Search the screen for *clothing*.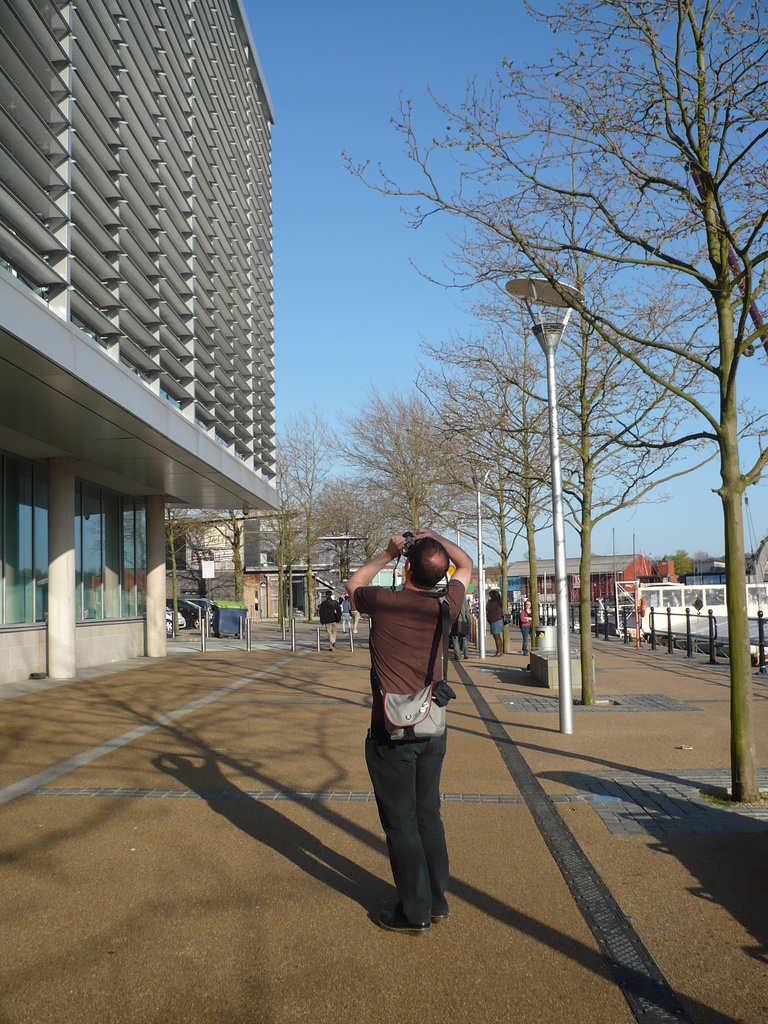
Found at 518 602 536 653.
